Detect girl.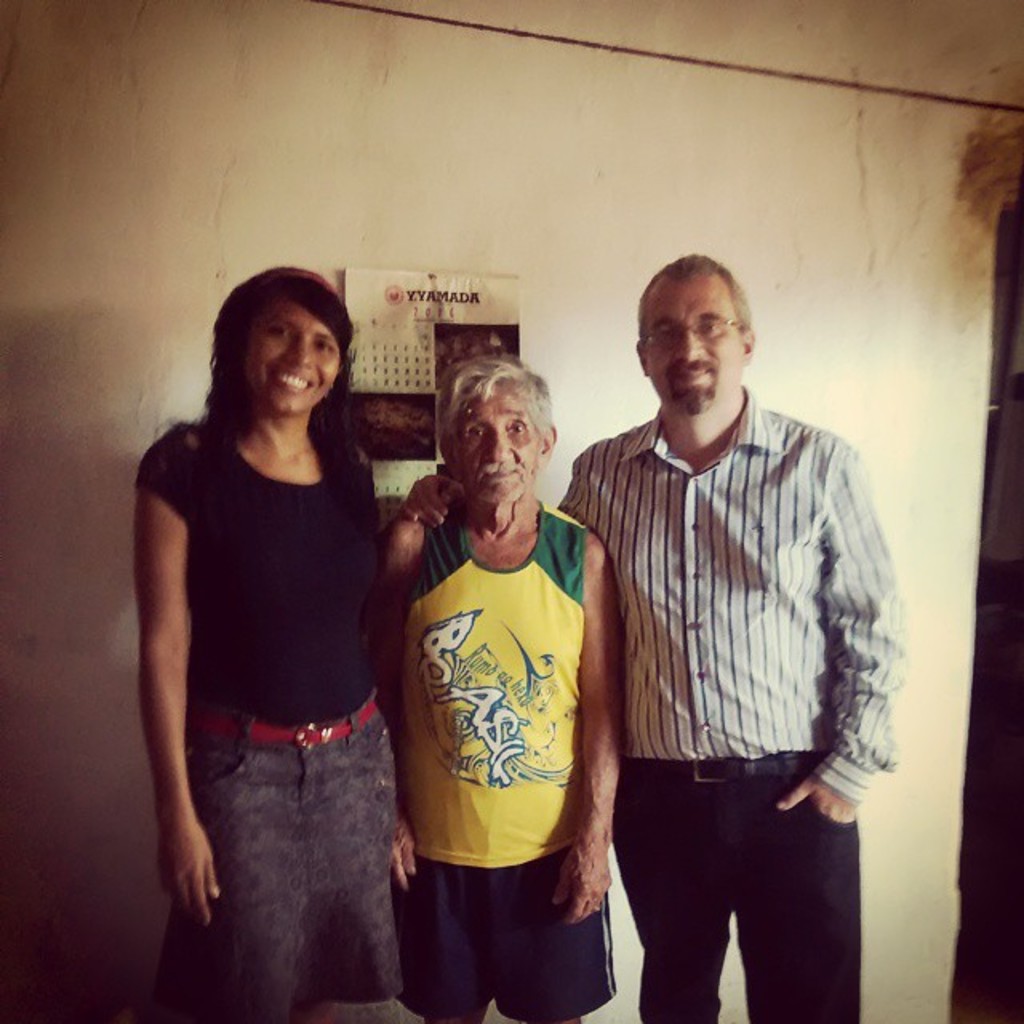
Detected at Rect(133, 266, 394, 1022).
